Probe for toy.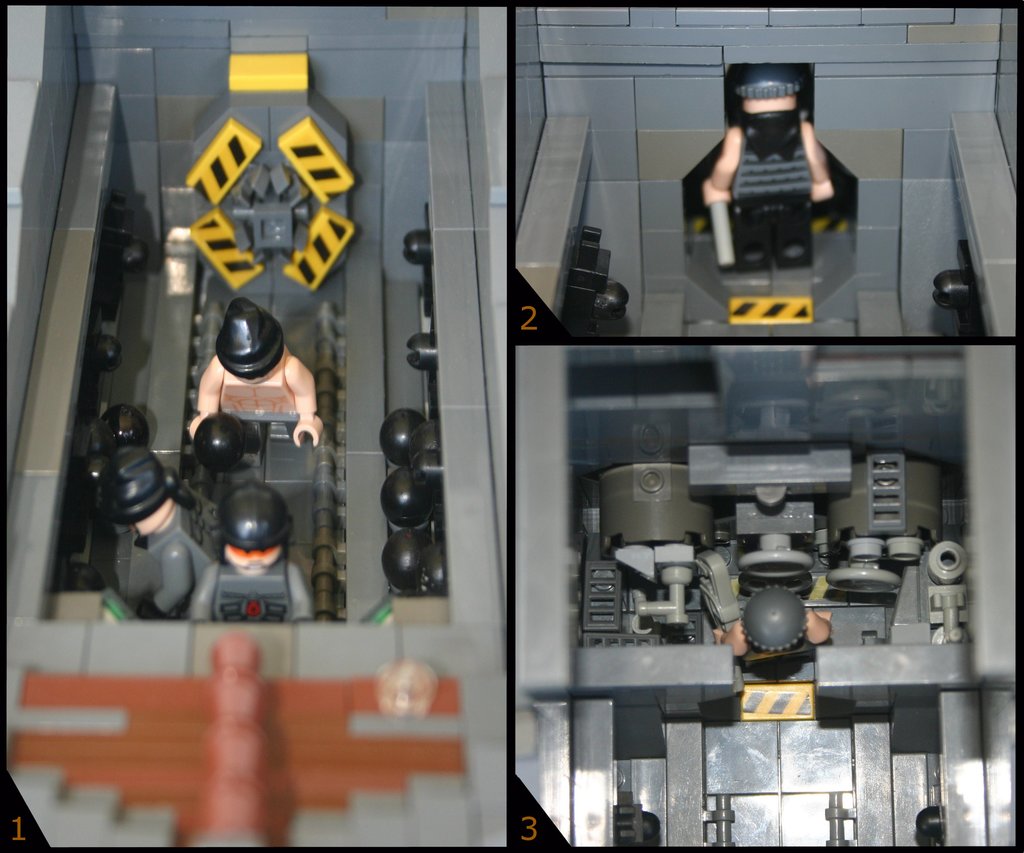
Probe result: select_region(184, 488, 308, 623).
